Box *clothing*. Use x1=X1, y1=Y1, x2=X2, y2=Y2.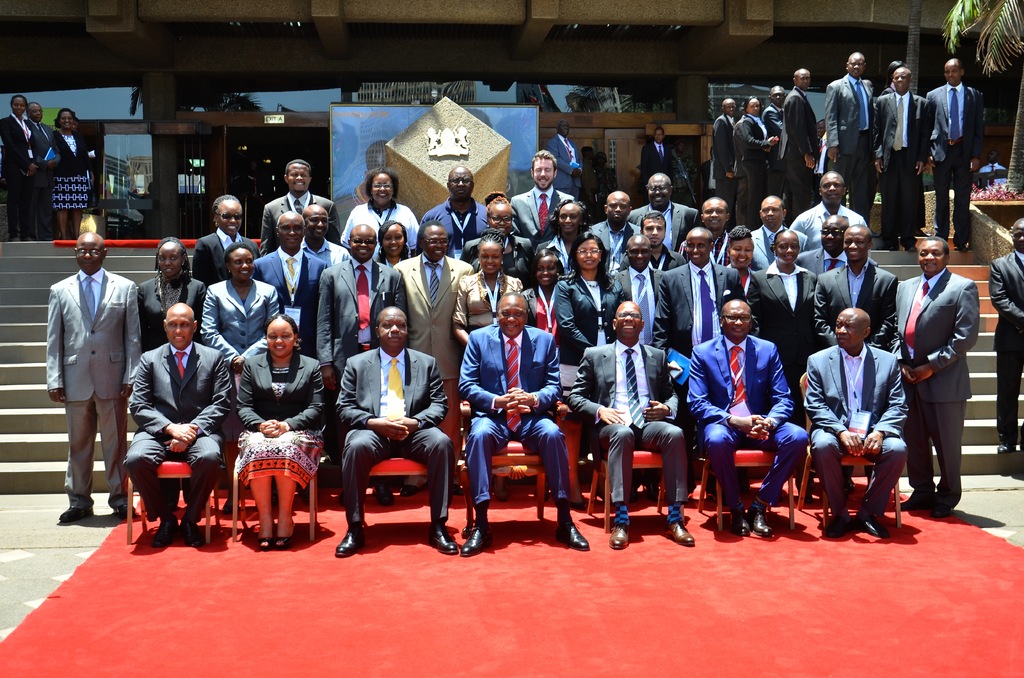
x1=0, y1=113, x2=29, y2=213.
